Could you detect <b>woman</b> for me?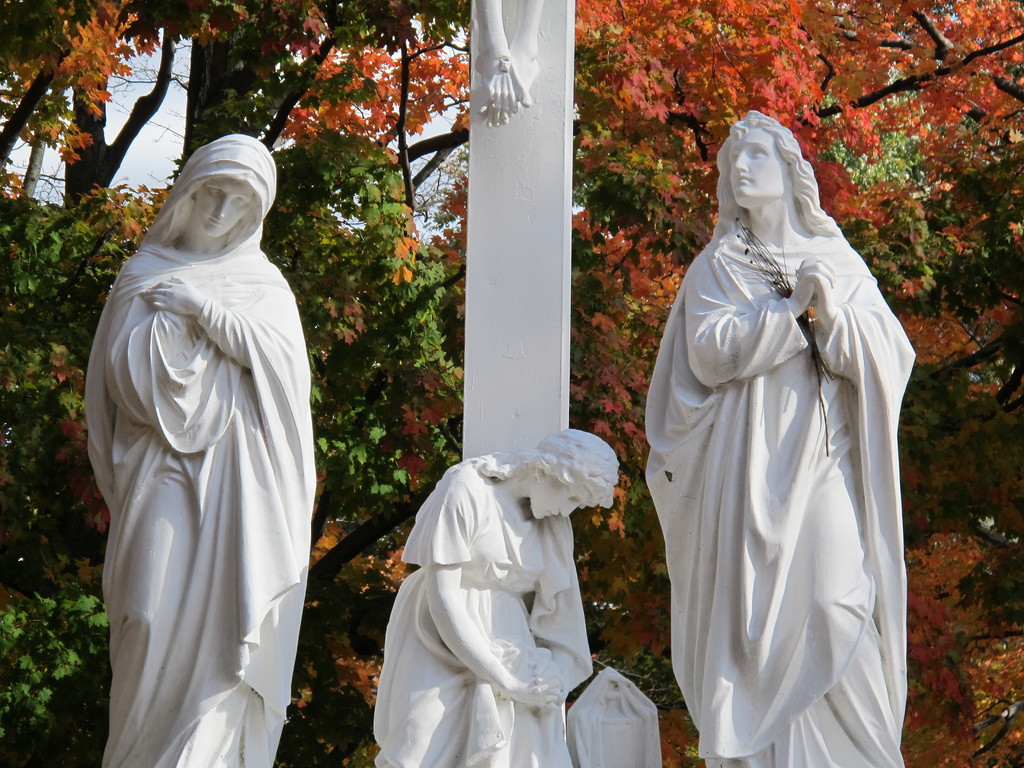
Detection result: 372, 429, 623, 767.
